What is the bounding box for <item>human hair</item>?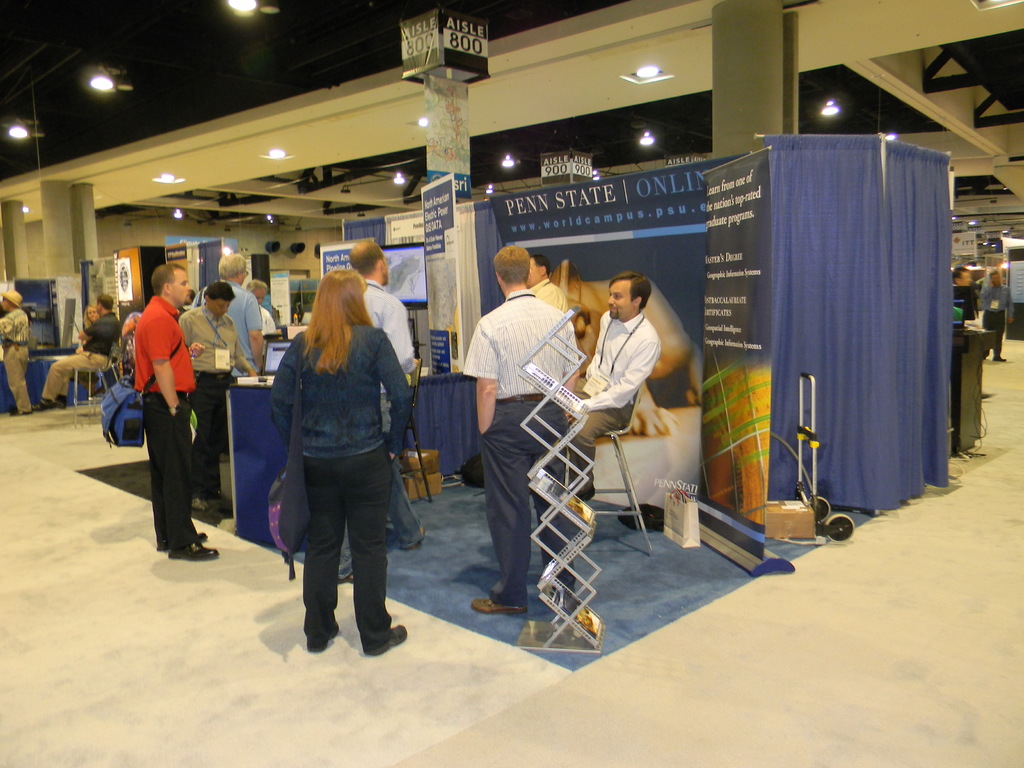
left=83, top=303, right=96, bottom=328.
